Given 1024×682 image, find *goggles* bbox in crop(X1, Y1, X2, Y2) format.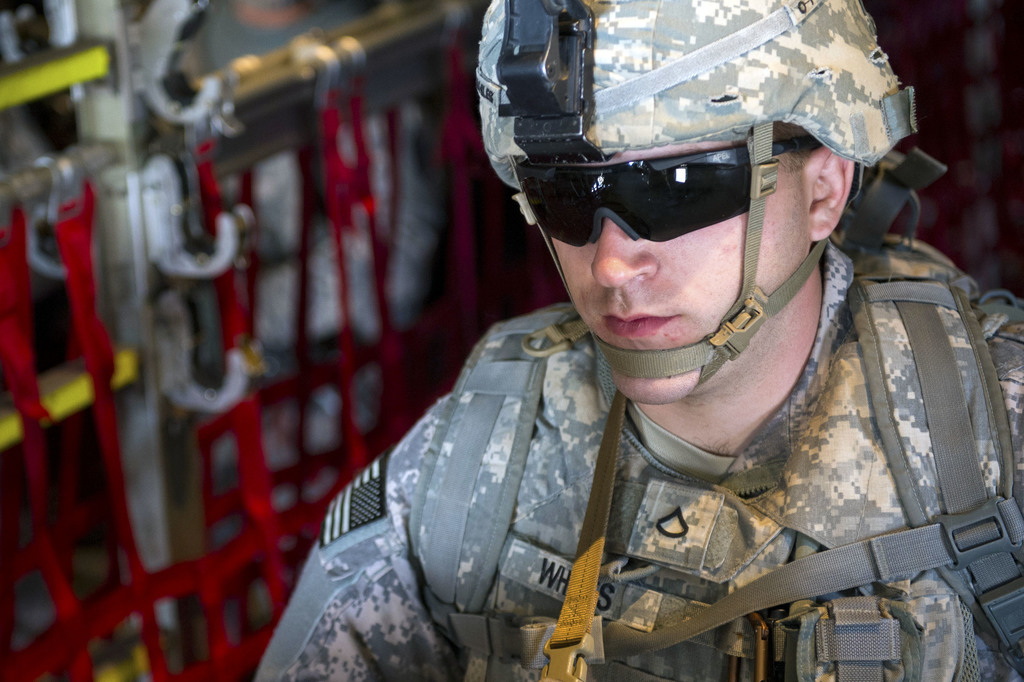
crop(518, 127, 812, 257).
